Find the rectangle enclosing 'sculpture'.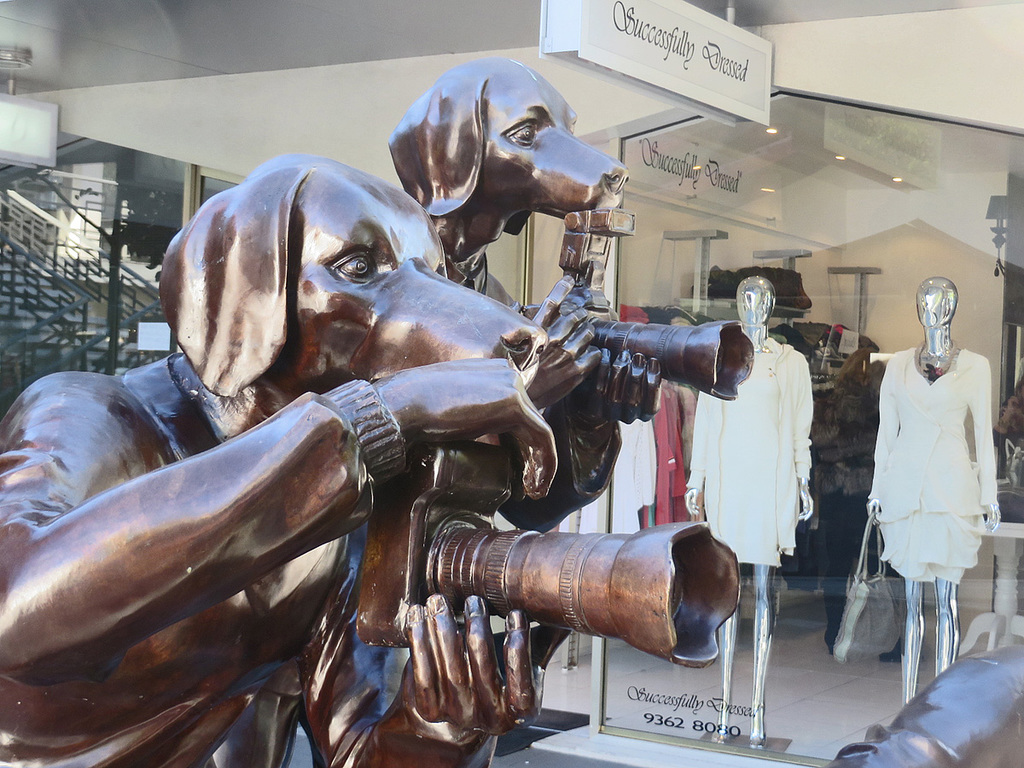
{"x1": 346, "y1": 47, "x2": 675, "y2": 753}.
